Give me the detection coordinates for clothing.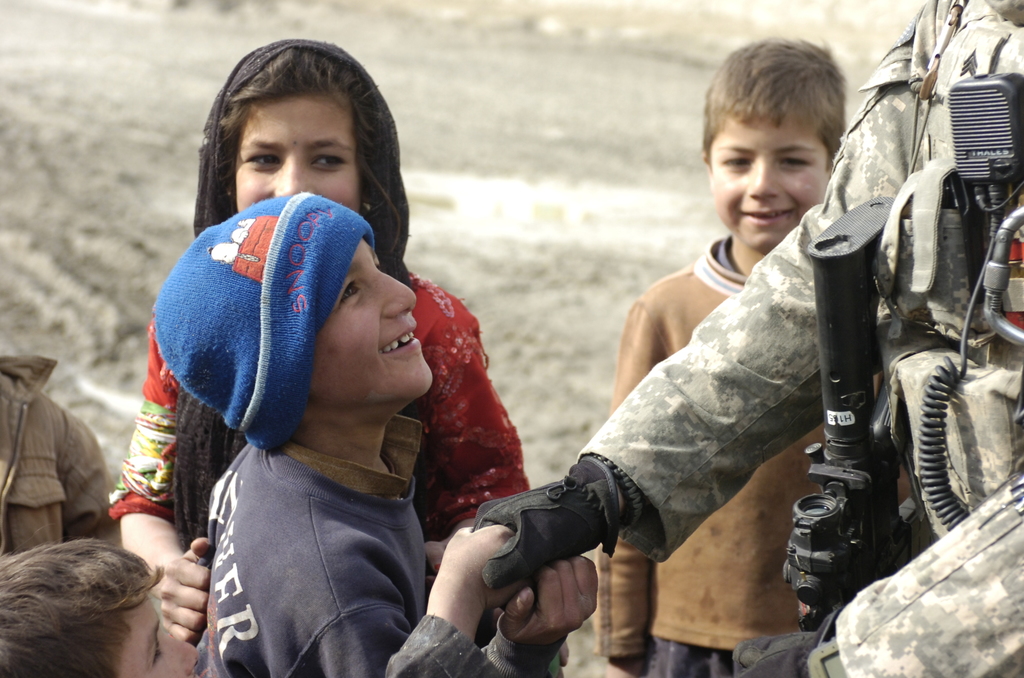
{"left": 0, "top": 352, "right": 122, "bottom": 554}.
